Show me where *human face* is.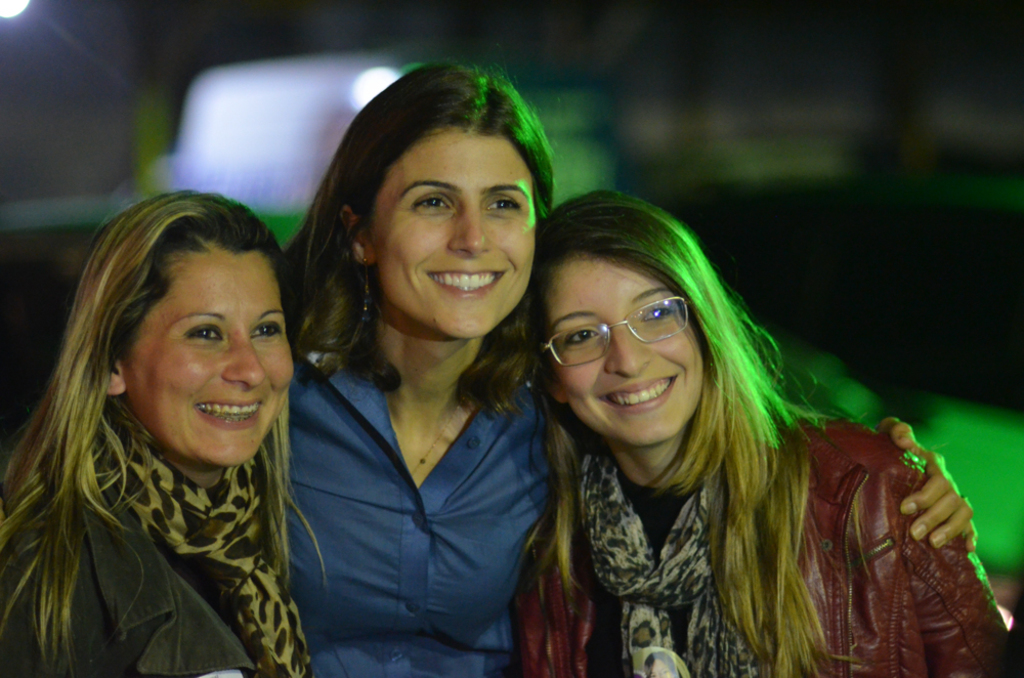
*human face* is at Rect(373, 136, 537, 339).
